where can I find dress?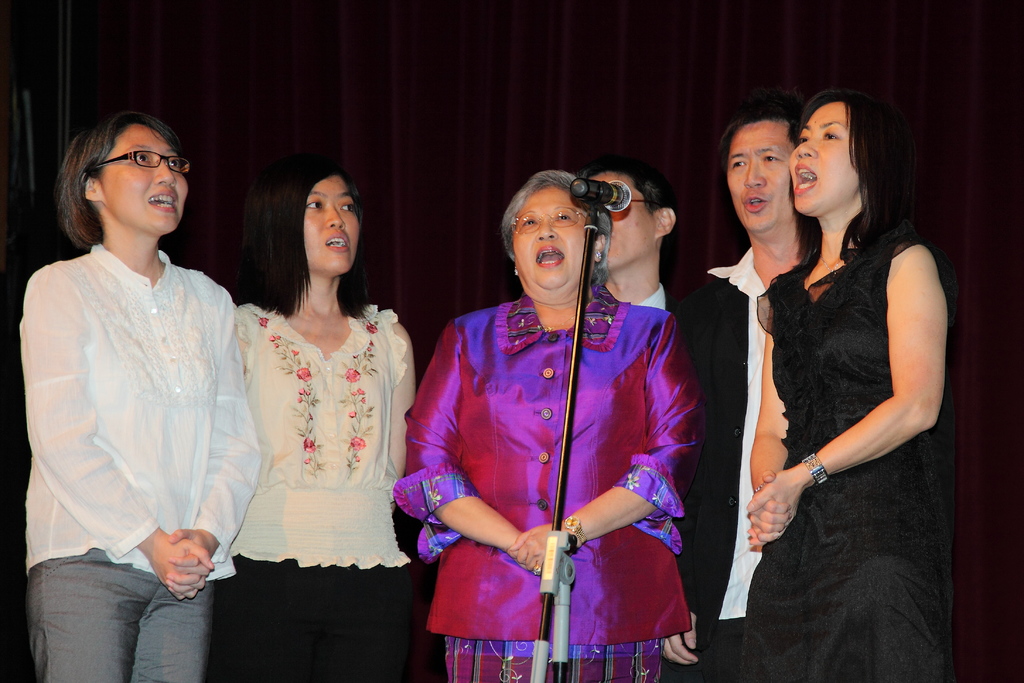
You can find it at bbox=[739, 235, 950, 682].
